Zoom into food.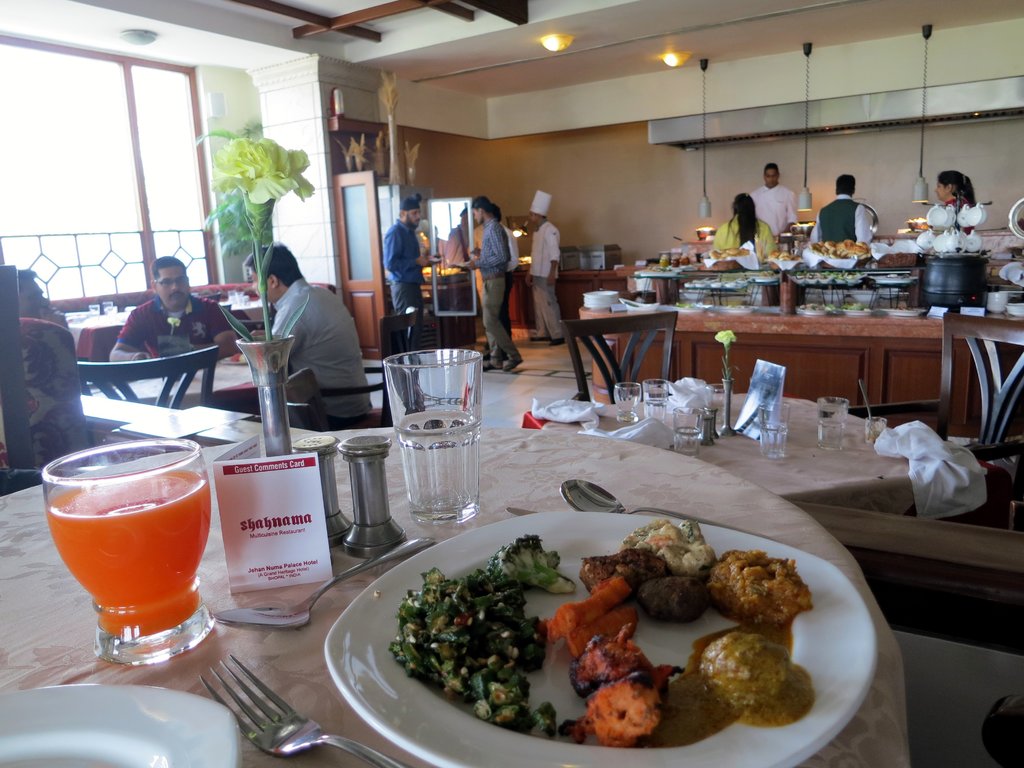
Zoom target: 794:299:870:312.
